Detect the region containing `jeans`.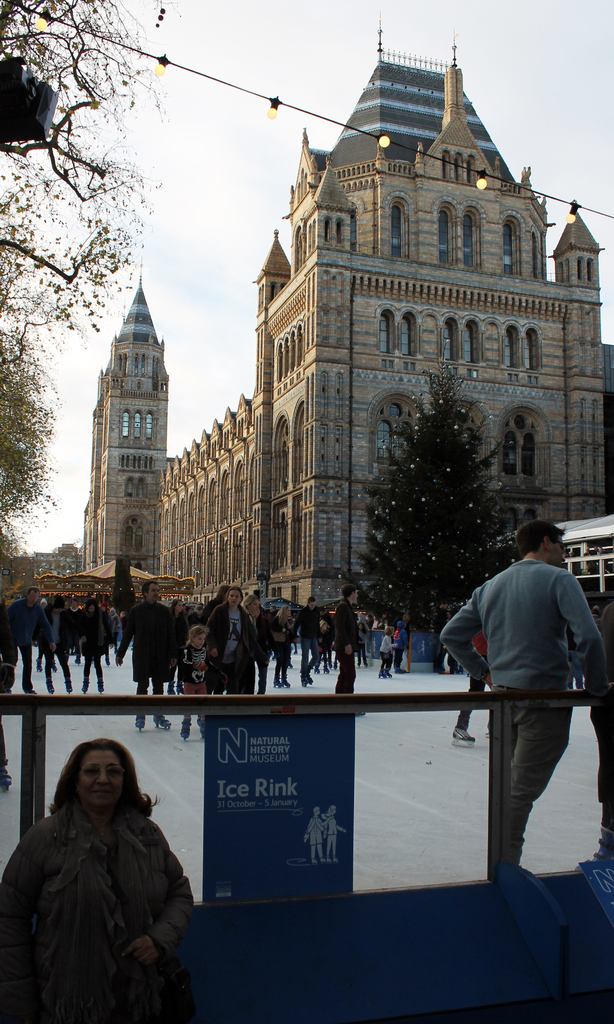
<bbox>302, 641, 321, 686</bbox>.
